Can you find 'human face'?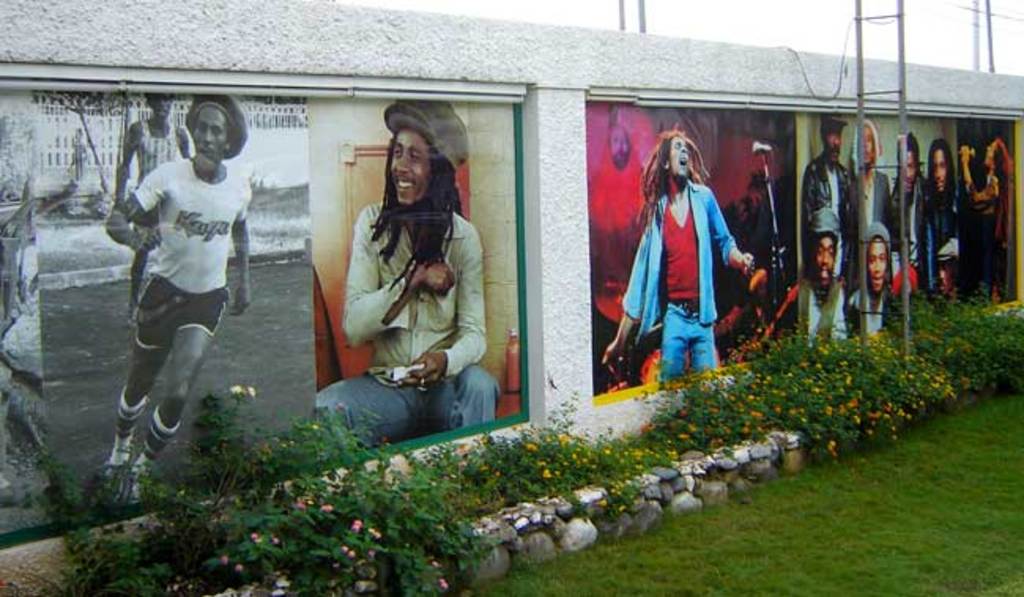
Yes, bounding box: pyautogui.locateOnScreen(391, 128, 430, 206).
